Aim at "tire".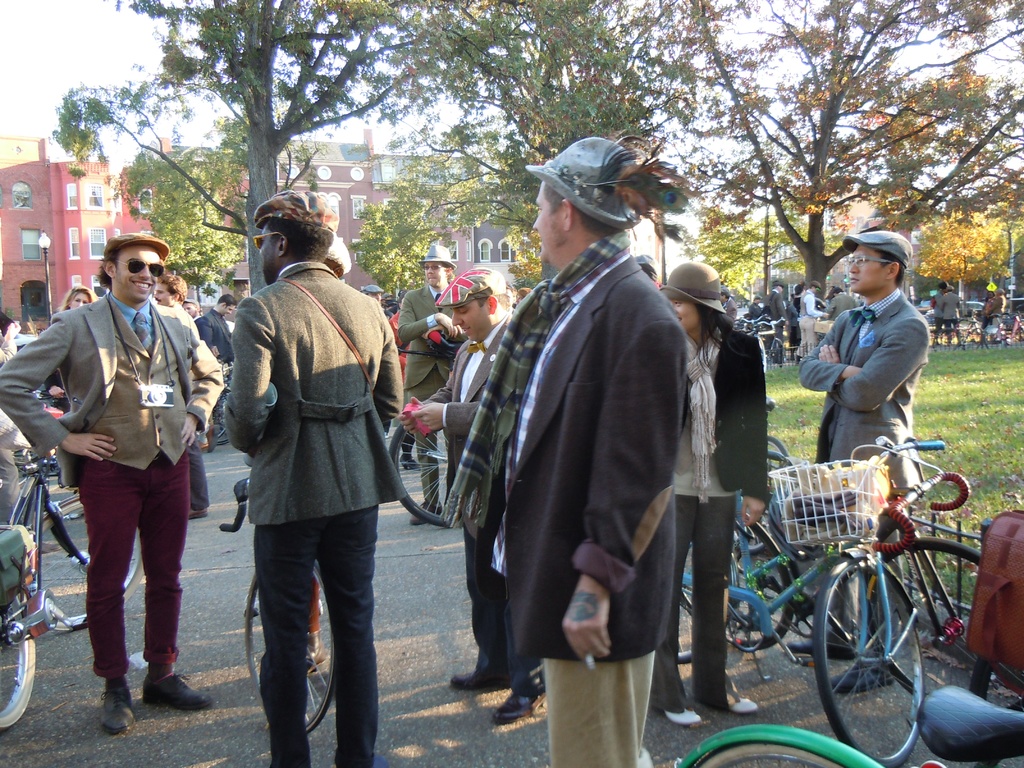
Aimed at bbox=(691, 737, 842, 767).
